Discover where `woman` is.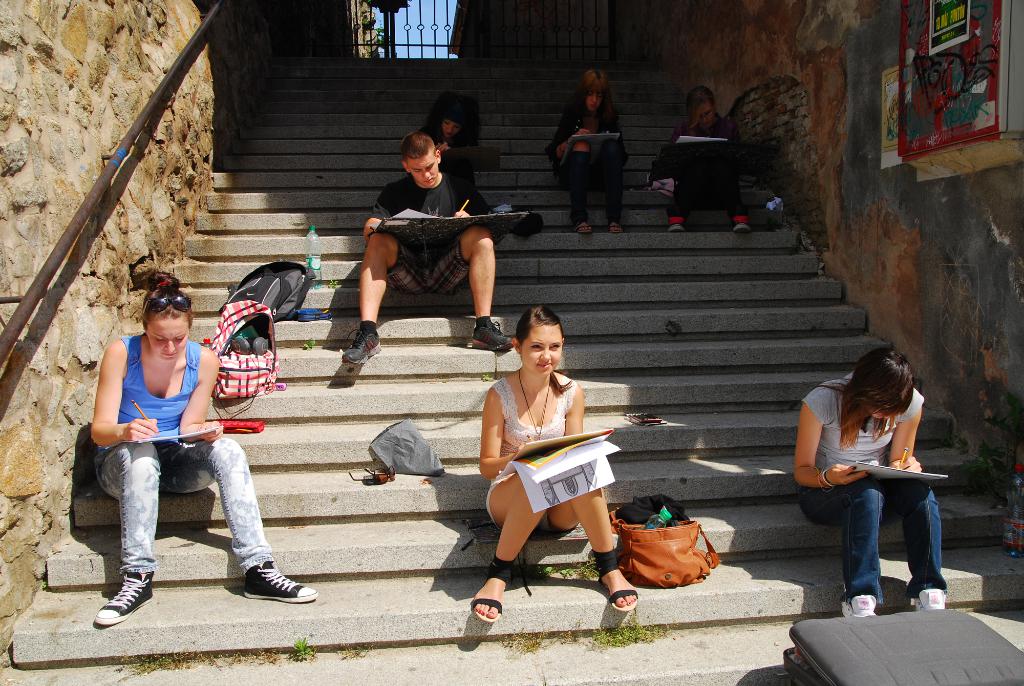
Discovered at 795/347/954/623.
